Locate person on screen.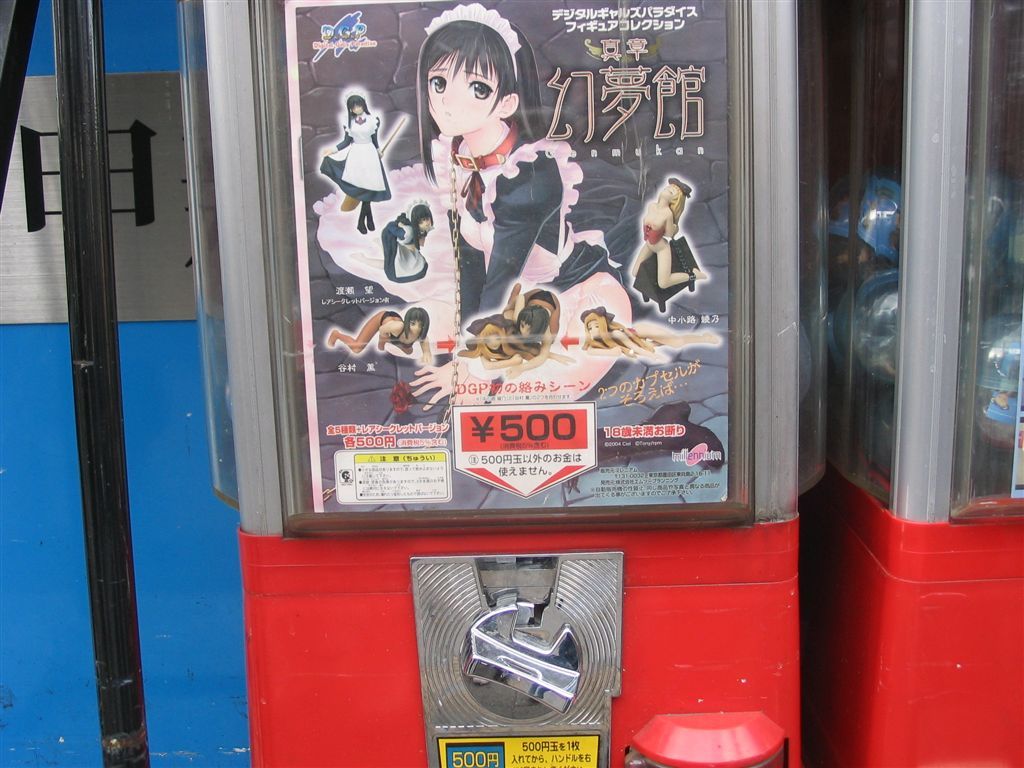
On screen at {"x1": 327, "y1": 305, "x2": 433, "y2": 362}.
